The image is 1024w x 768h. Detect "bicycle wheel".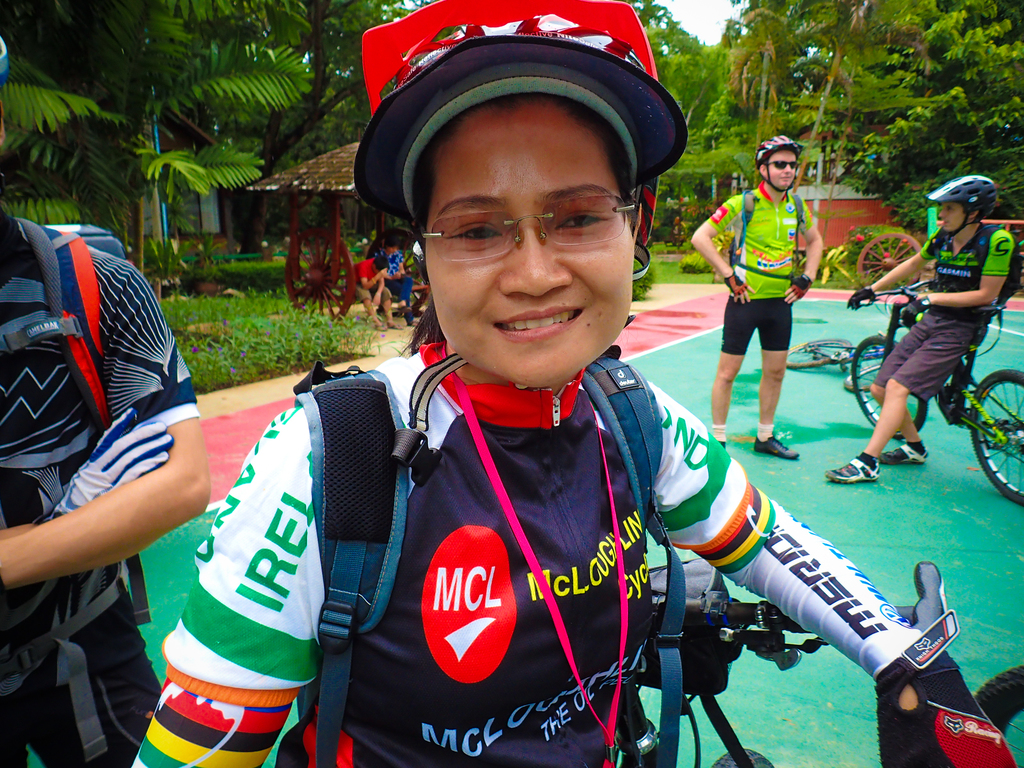
Detection: select_region(969, 662, 1023, 767).
